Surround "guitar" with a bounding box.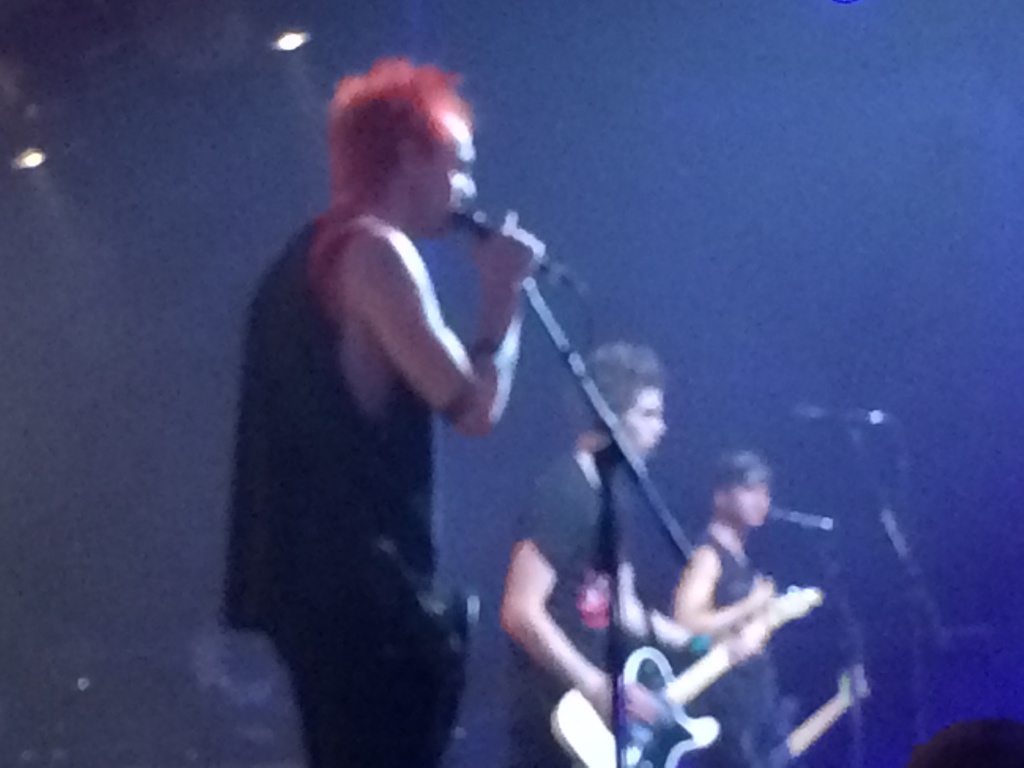
[x1=550, y1=583, x2=828, y2=767].
